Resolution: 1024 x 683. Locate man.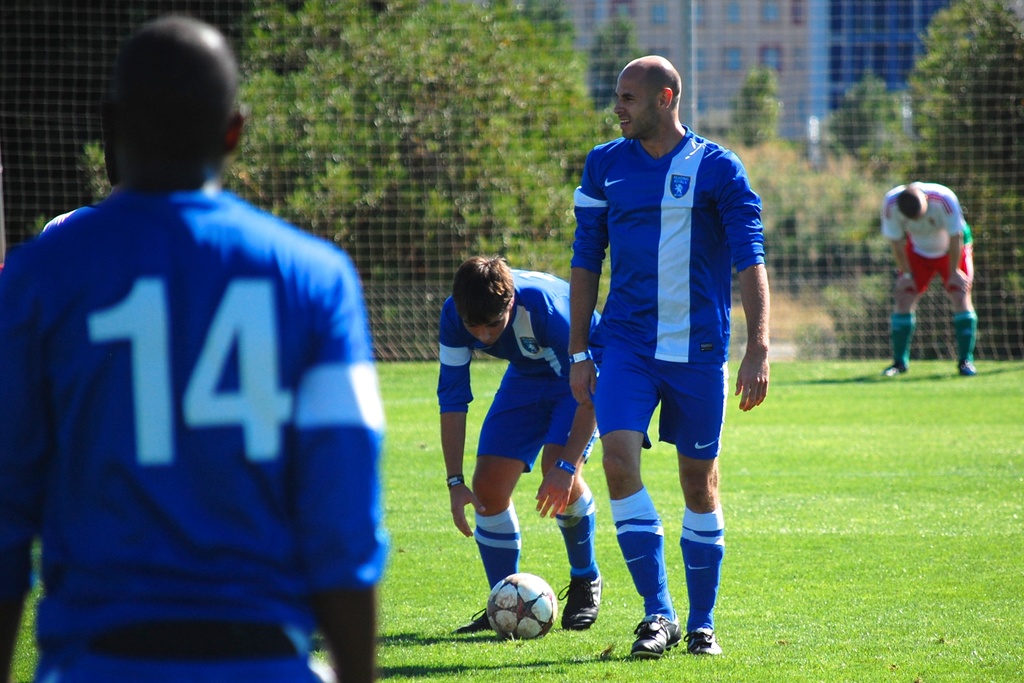
left=0, top=15, right=387, bottom=682.
